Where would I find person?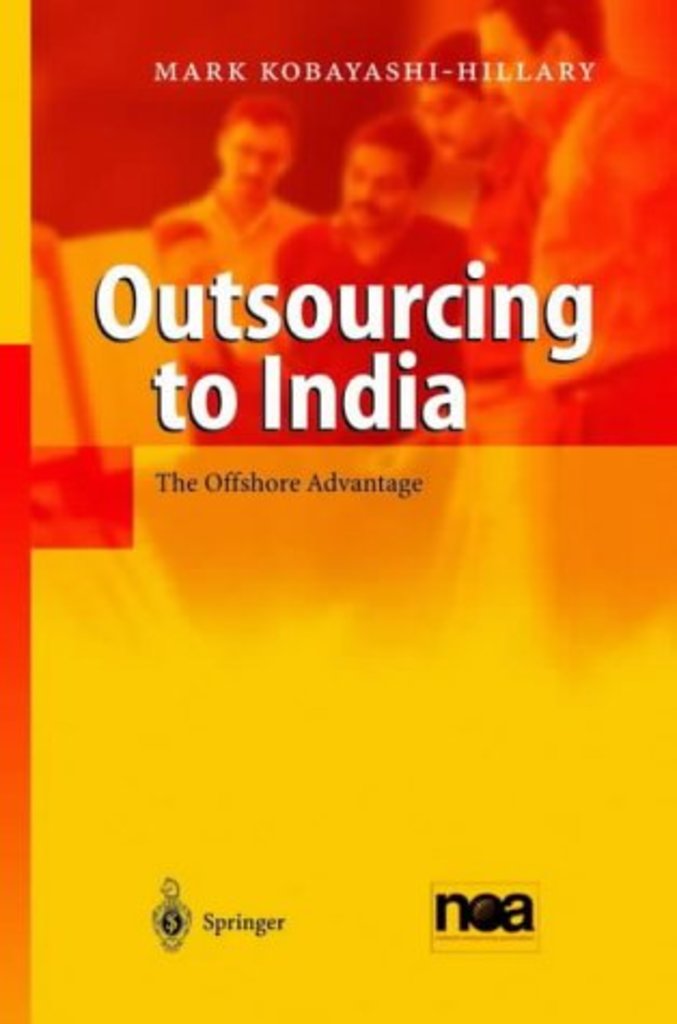
At rect(401, 30, 522, 239).
